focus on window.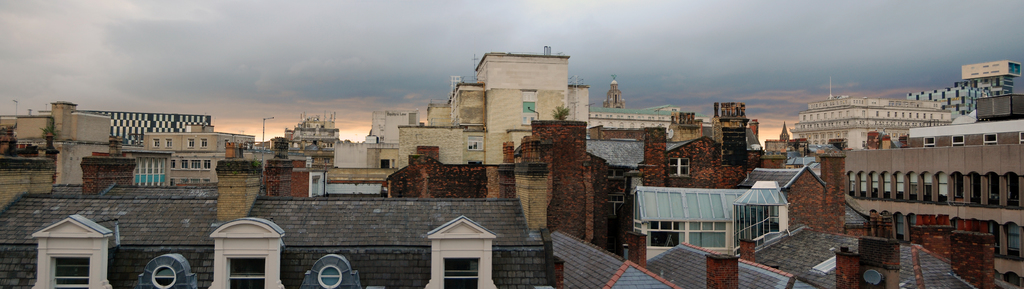
Focused at region(918, 133, 938, 147).
